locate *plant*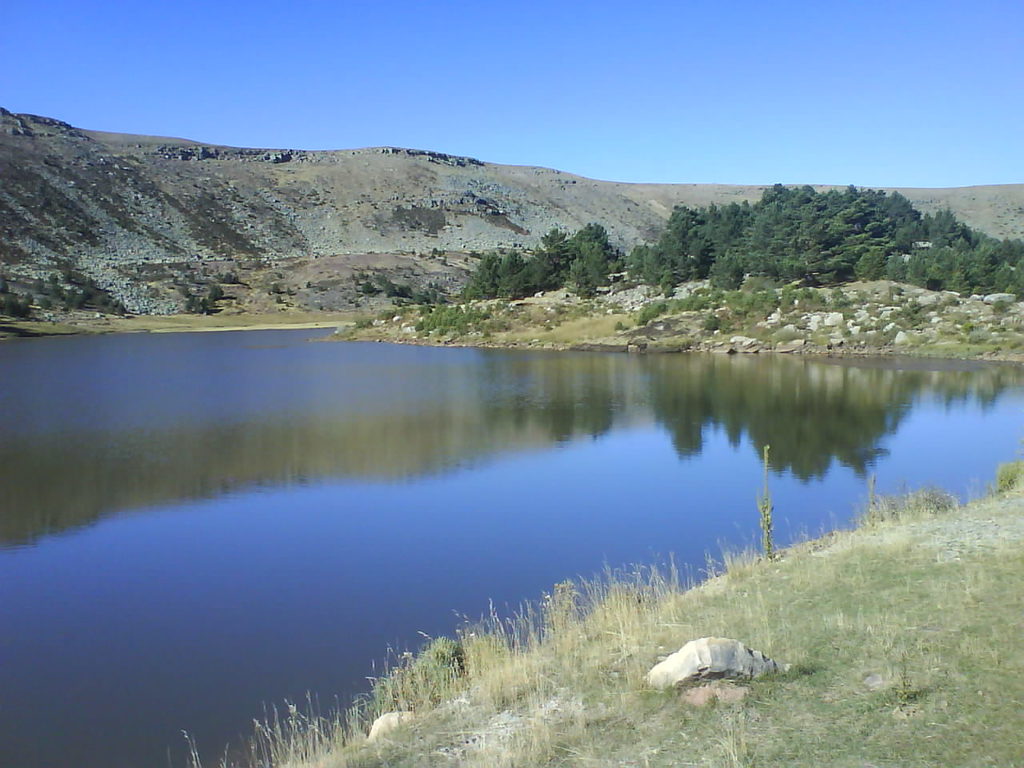
Rect(397, 283, 416, 297)
